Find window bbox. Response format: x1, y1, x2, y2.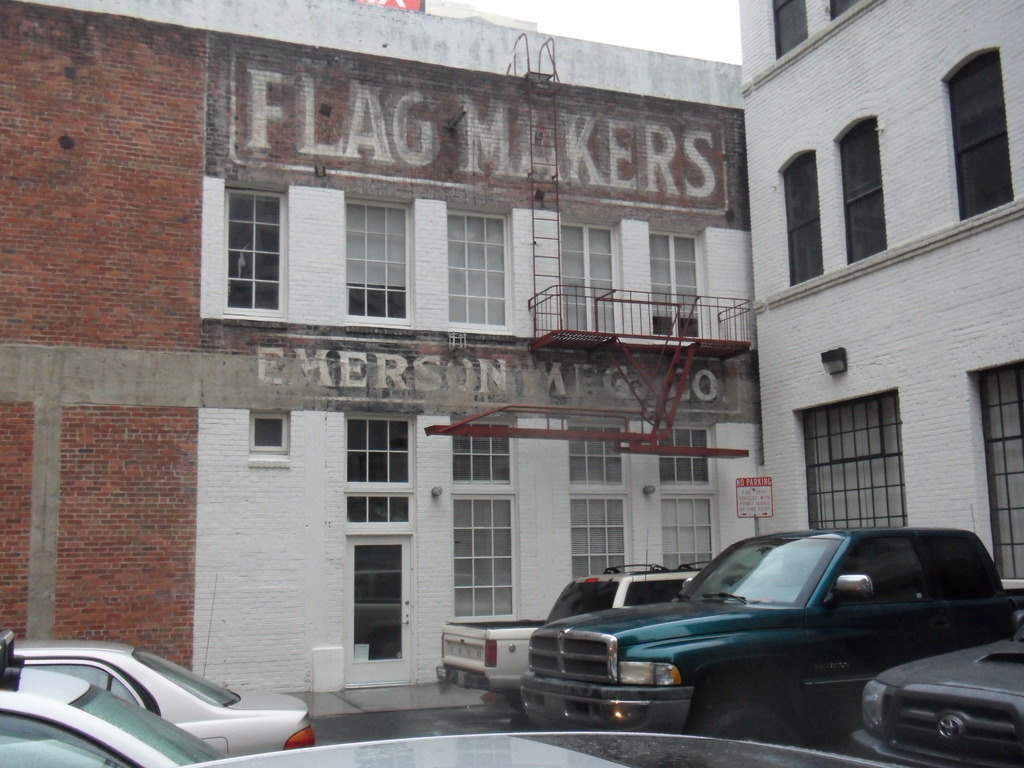
346, 416, 412, 523.
